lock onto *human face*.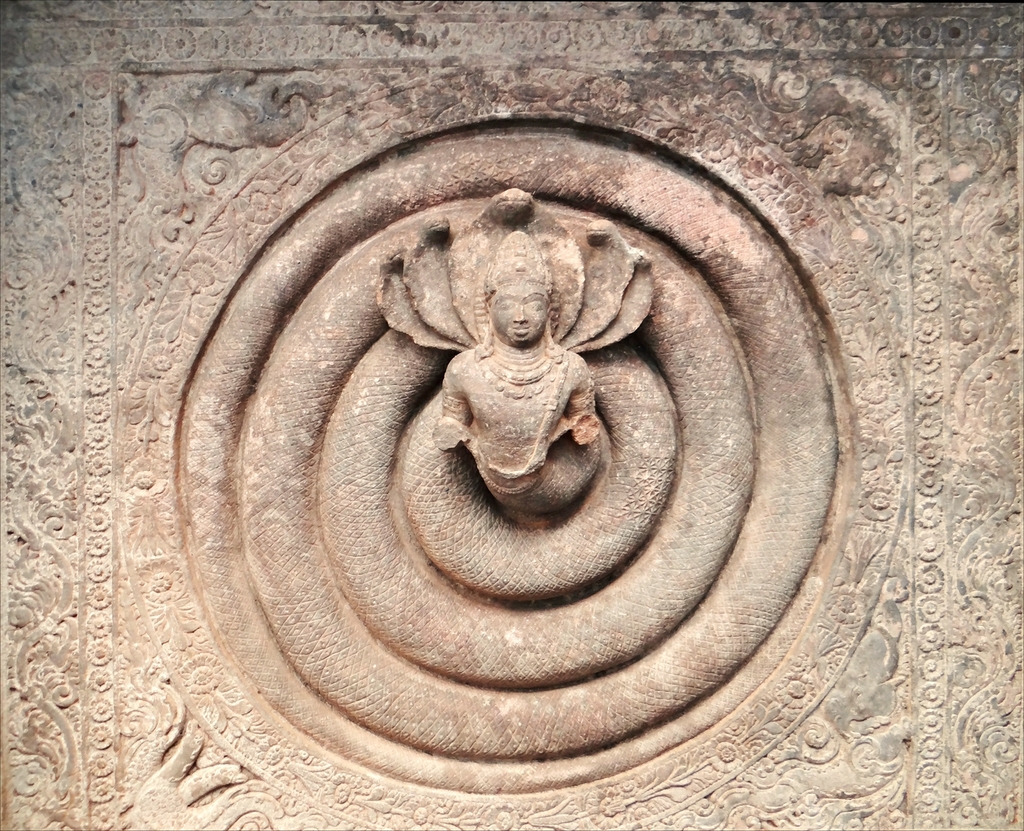
Locked: left=487, top=287, right=553, bottom=346.
